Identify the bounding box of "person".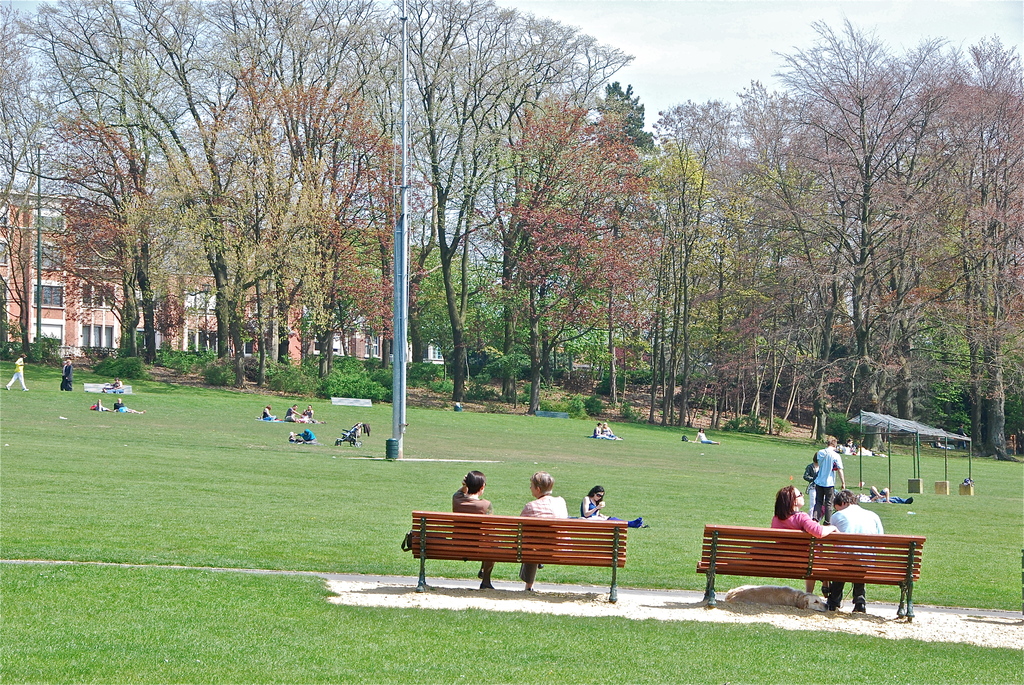
bbox(578, 483, 644, 522).
